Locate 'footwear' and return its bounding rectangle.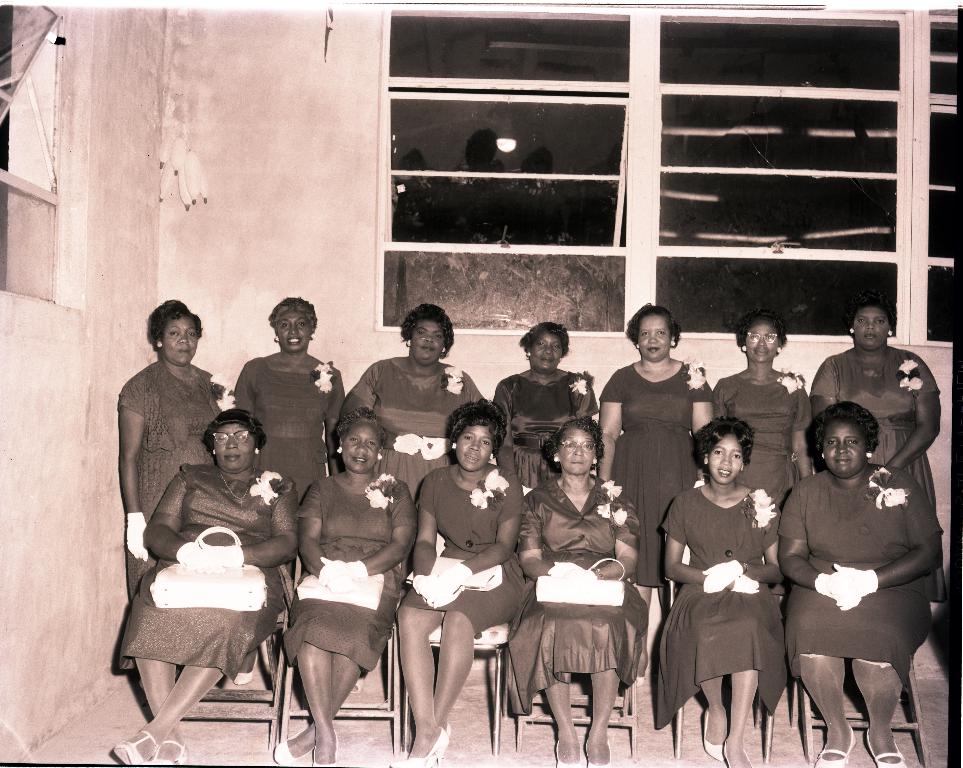
locate(813, 726, 858, 767).
